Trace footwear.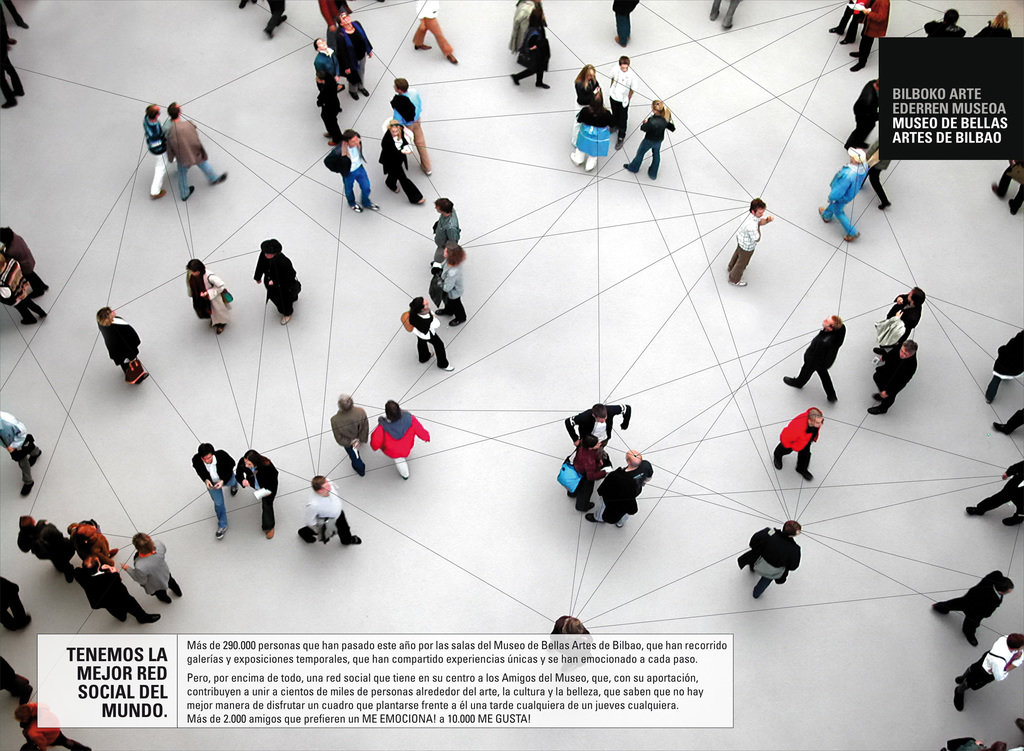
Traced to <bbox>877, 201, 891, 210</bbox>.
